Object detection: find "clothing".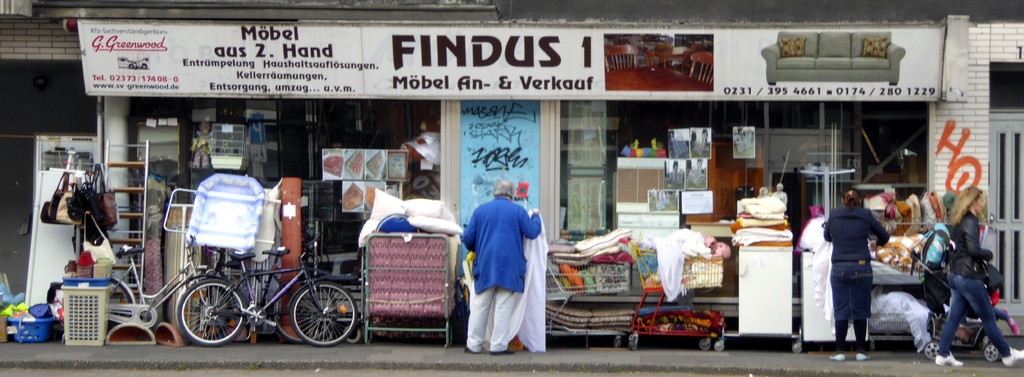
814,198,872,343.
